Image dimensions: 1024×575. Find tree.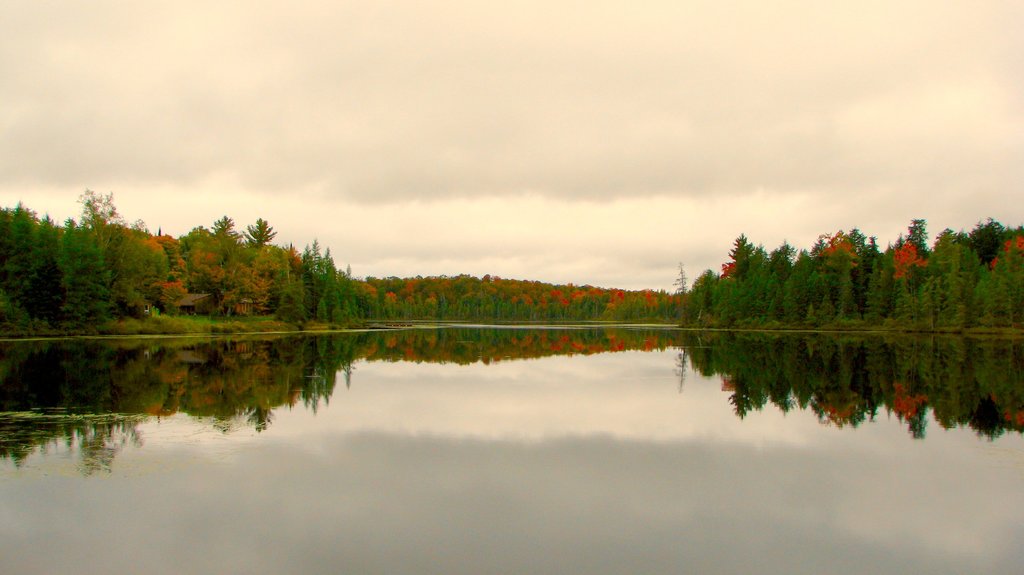
Rect(0, 197, 39, 291).
